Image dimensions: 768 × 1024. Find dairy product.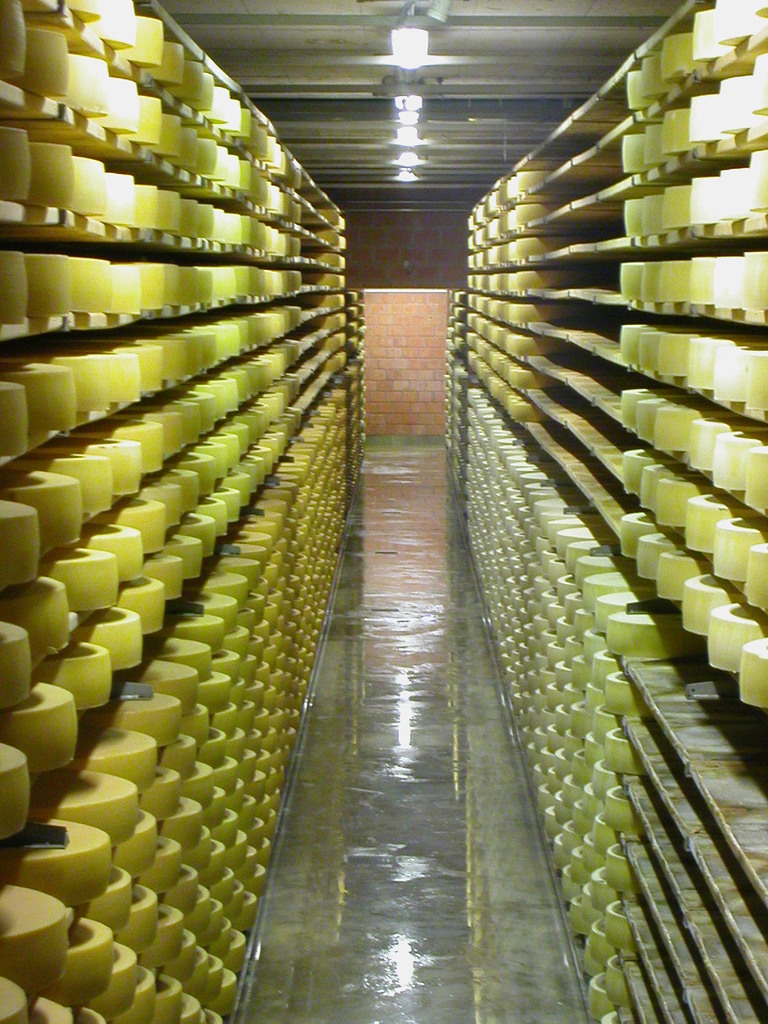
{"x1": 152, "y1": 122, "x2": 187, "y2": 164}.
